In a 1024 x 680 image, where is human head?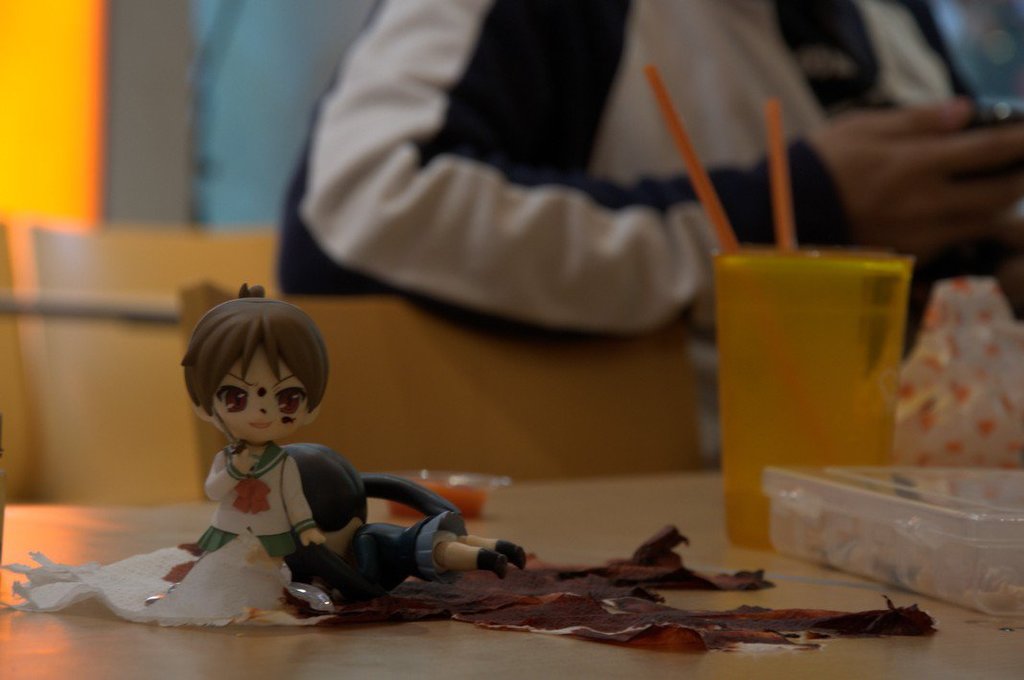
(x1=177, y1=292, x2=327, y2=471).
